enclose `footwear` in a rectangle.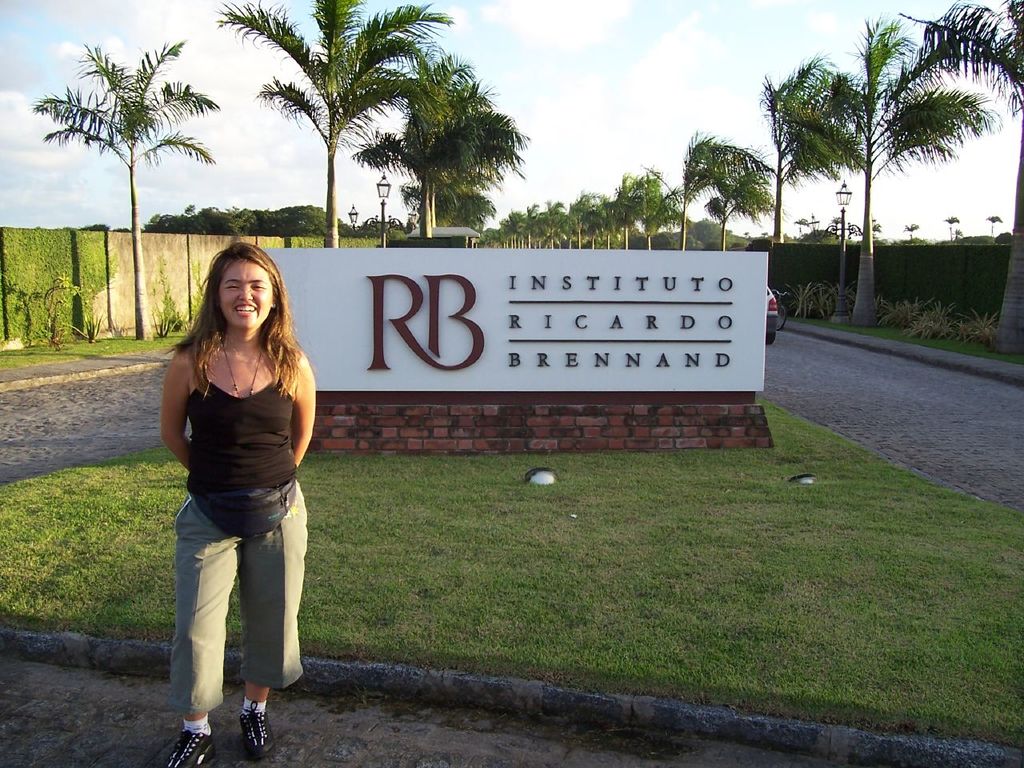
crop(238, 710, 270, 756).
